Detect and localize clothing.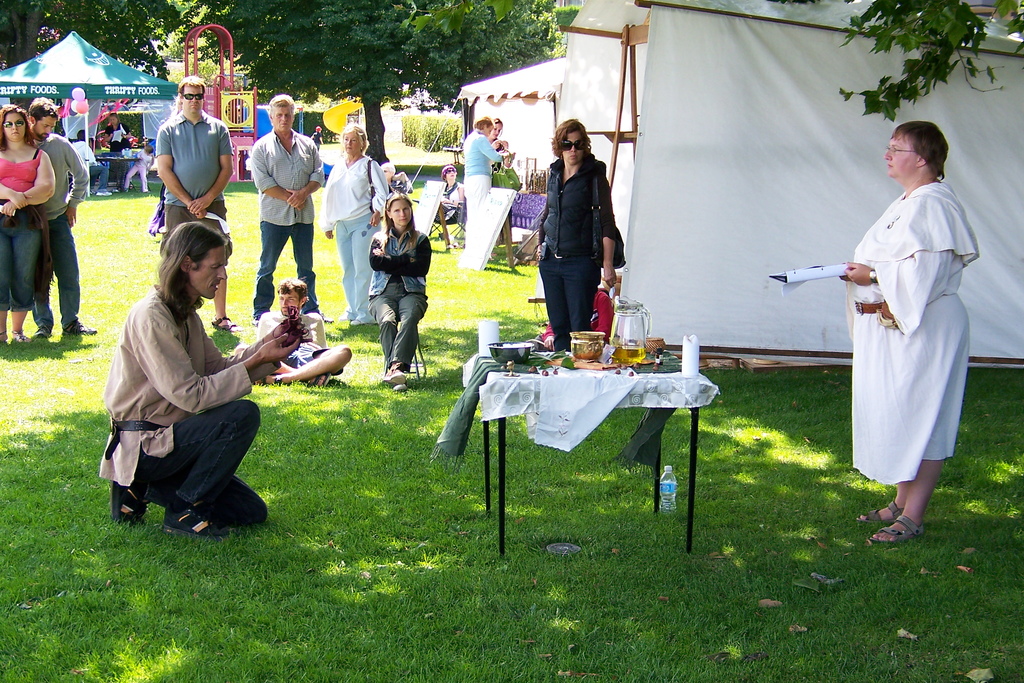
Localized at [105, 124, 134, 154].
